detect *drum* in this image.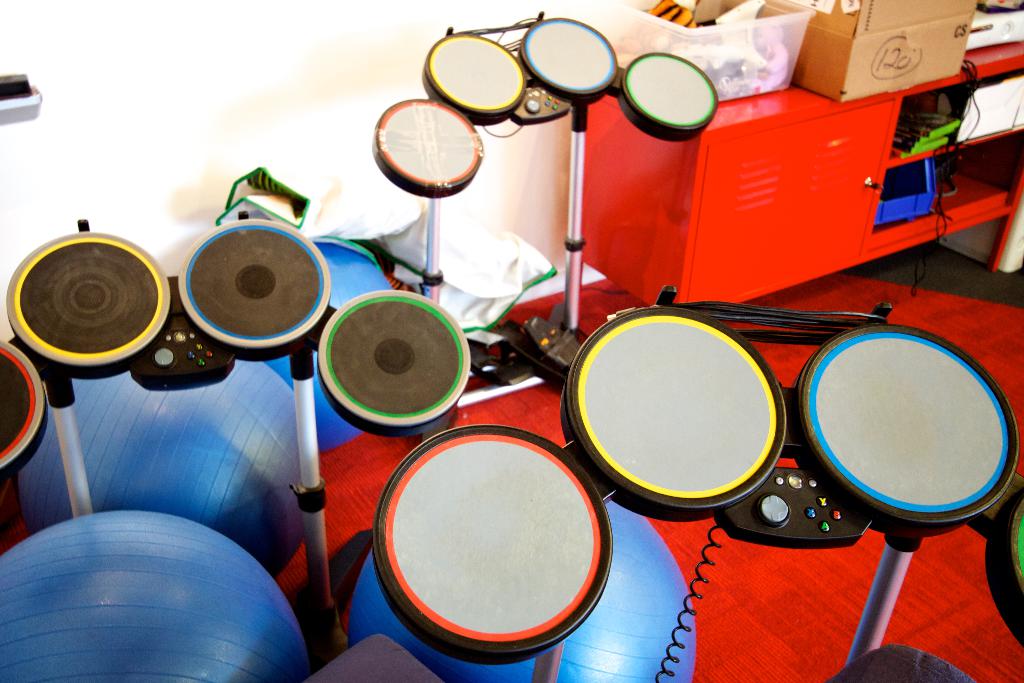
Detection: (x1=315, y1=290, x2=470, y2=437).
